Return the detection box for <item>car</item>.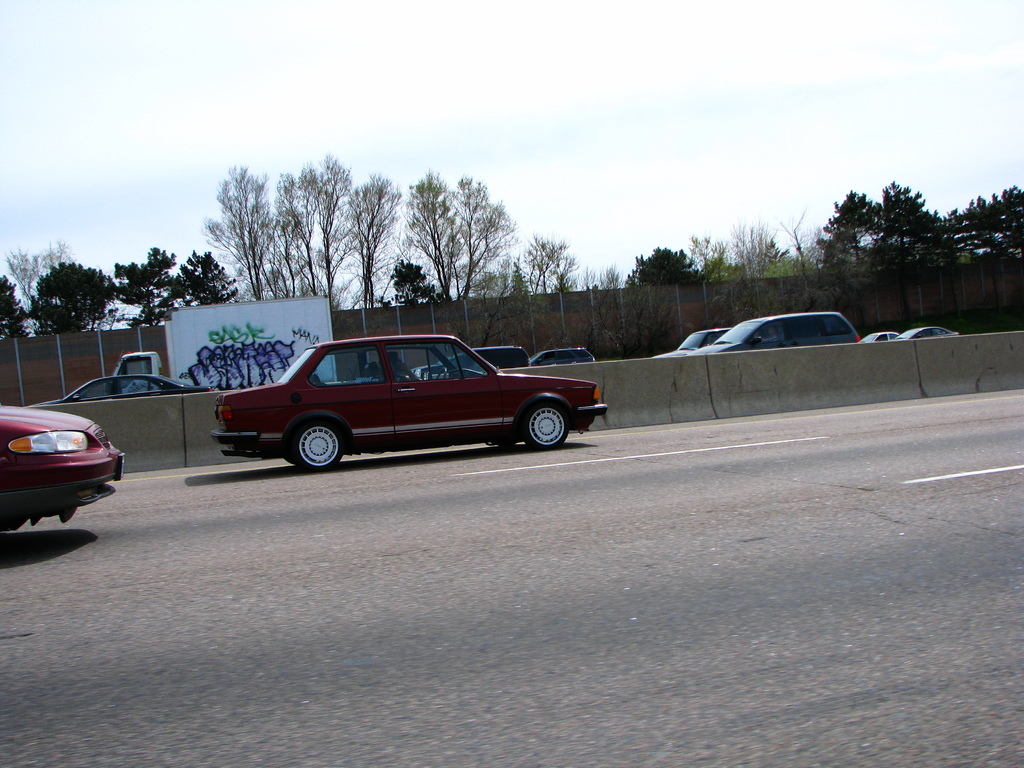
[x1=404, y1=342, x2=529, y2=379].
